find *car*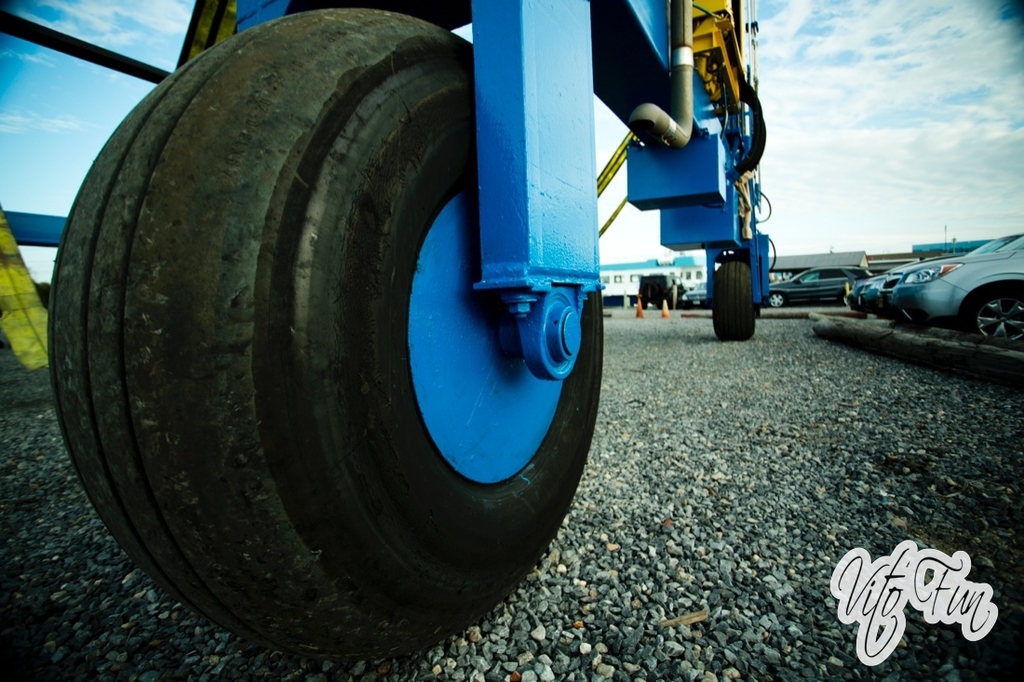
detection(864, 229, 1023, 324)
